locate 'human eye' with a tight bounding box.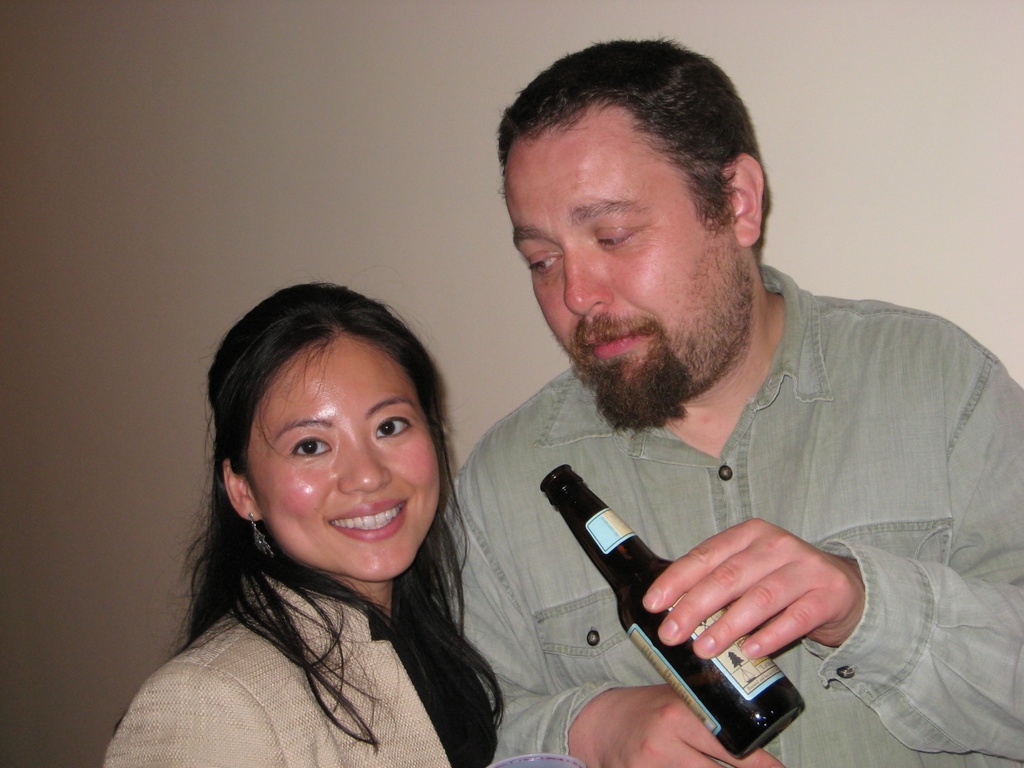
(x1=525, y1=254, x2=561, y2=275).
